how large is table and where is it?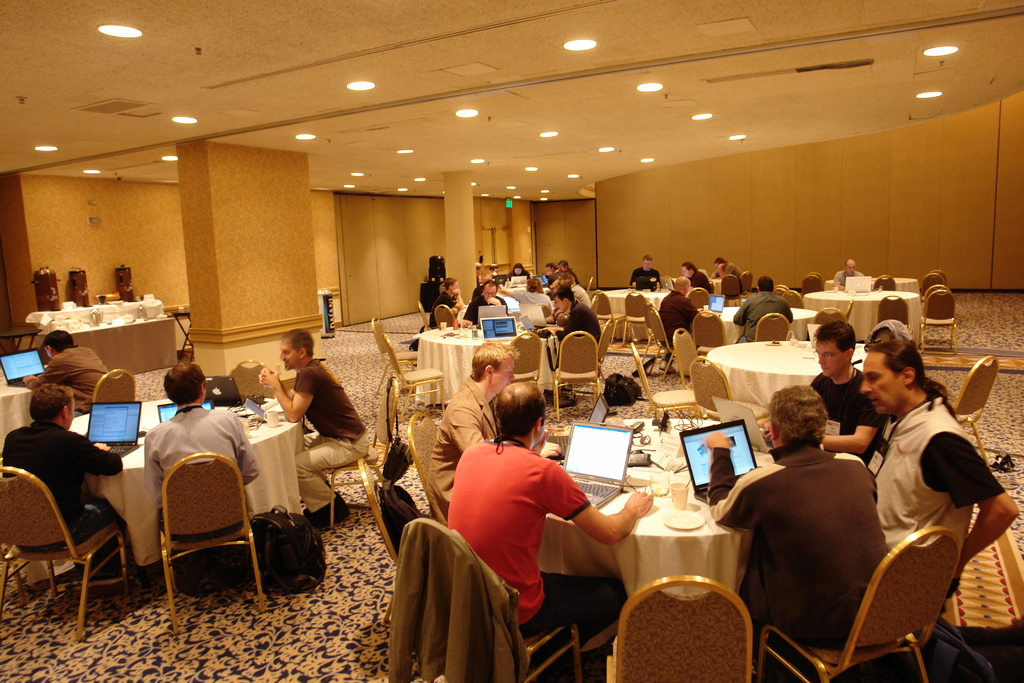
Bounding box: BBox(417, 329, 560, 413).
